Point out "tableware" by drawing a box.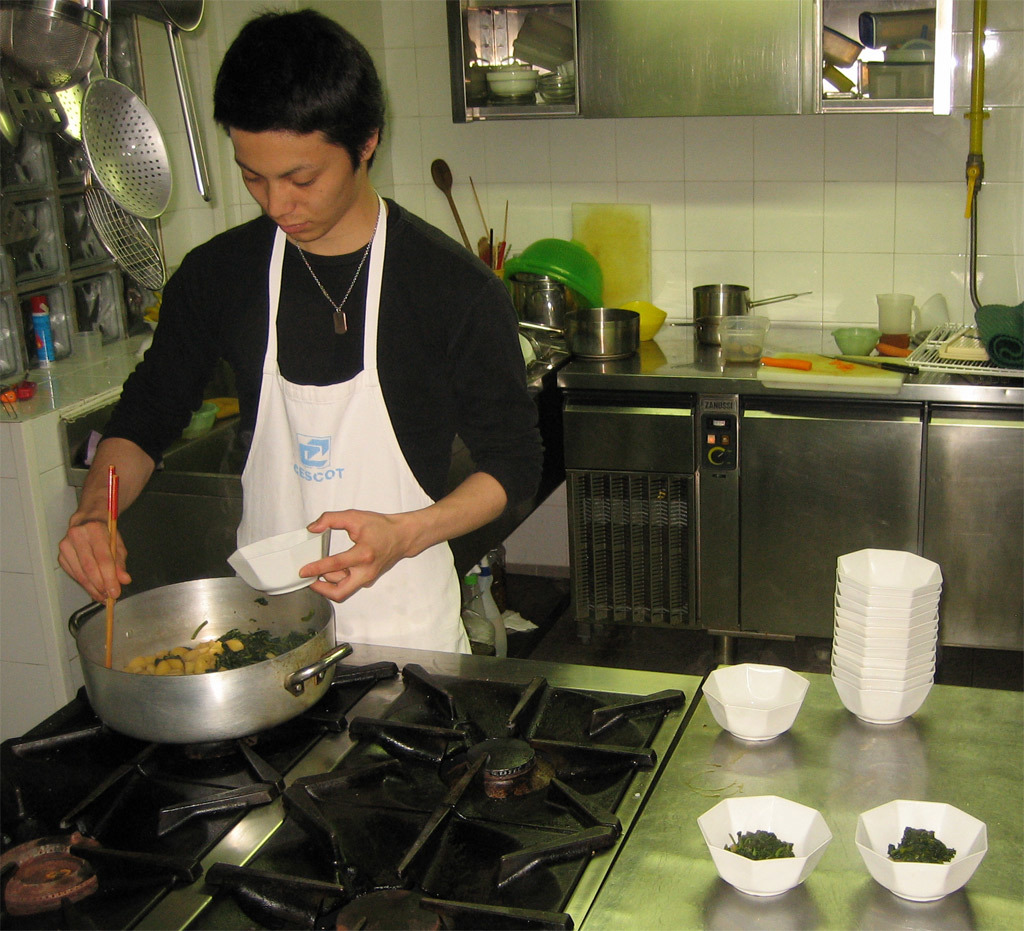
crop(225, 528, 334, 593).
